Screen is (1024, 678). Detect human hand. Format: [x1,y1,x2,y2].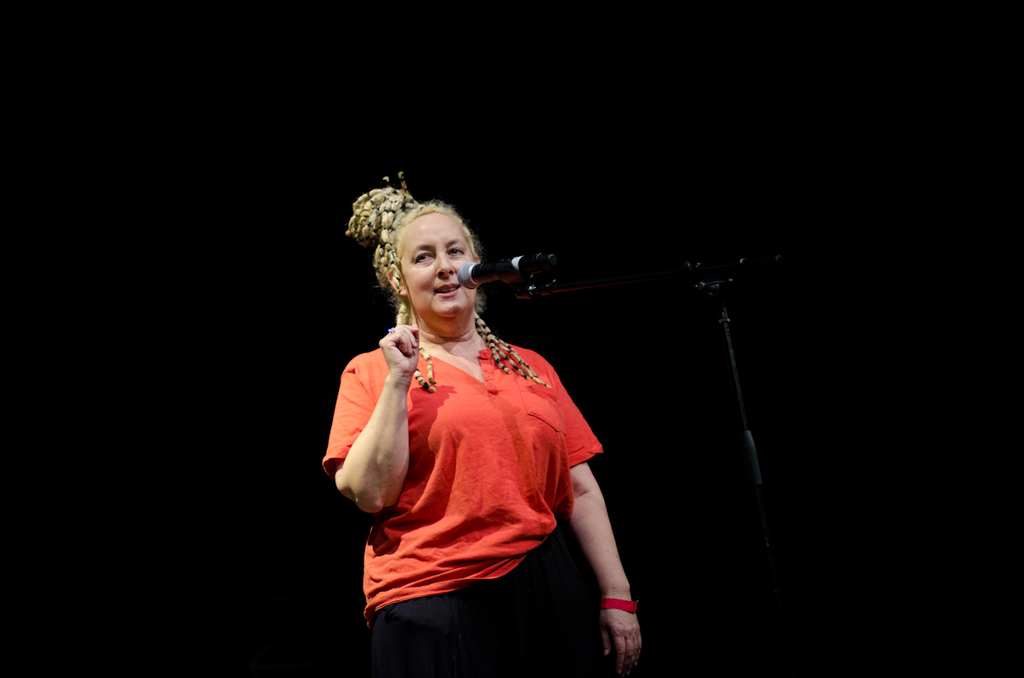
[375,322,422,384].
